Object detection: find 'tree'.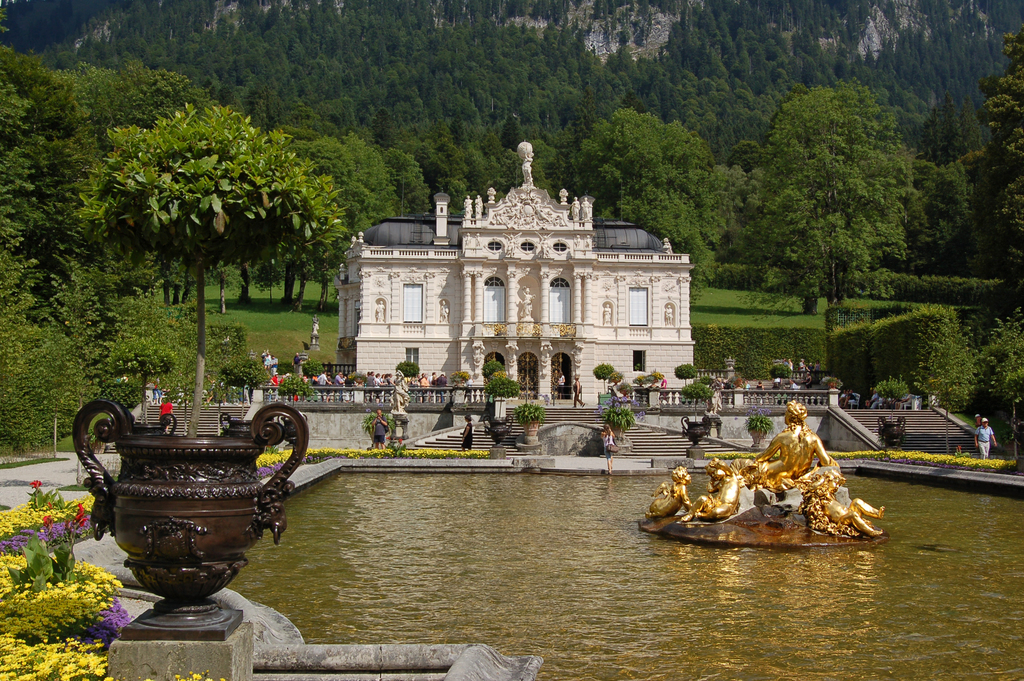
(479, 357, 506, 374).
